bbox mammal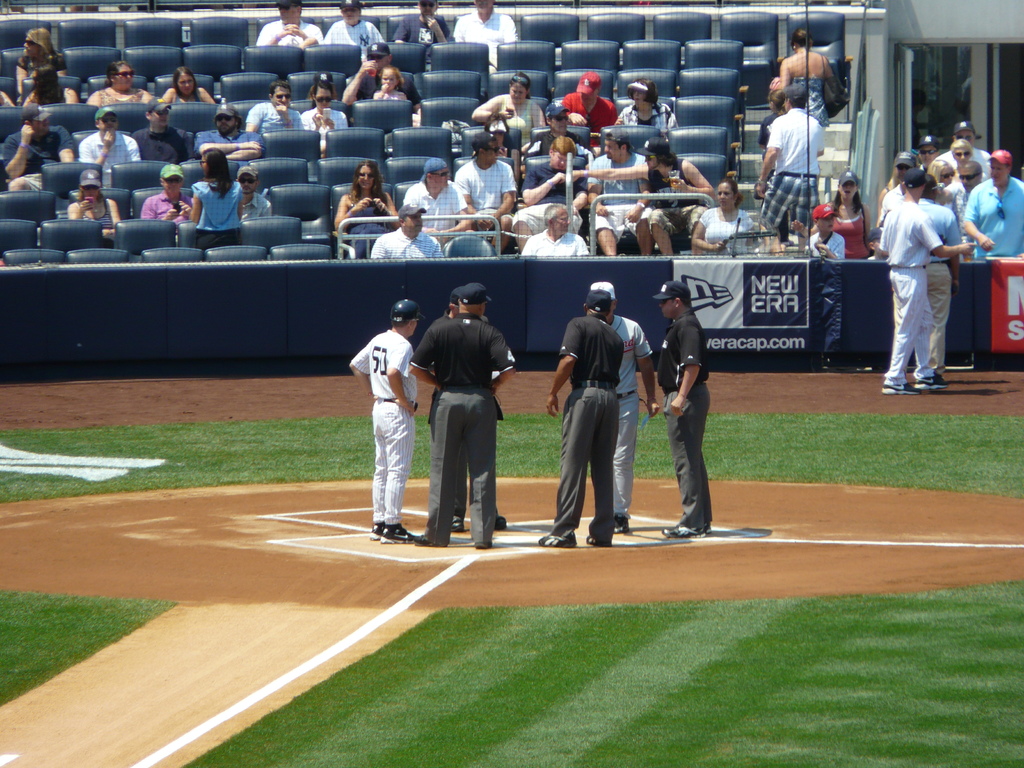
bbox(263, 0, 323, 47)
